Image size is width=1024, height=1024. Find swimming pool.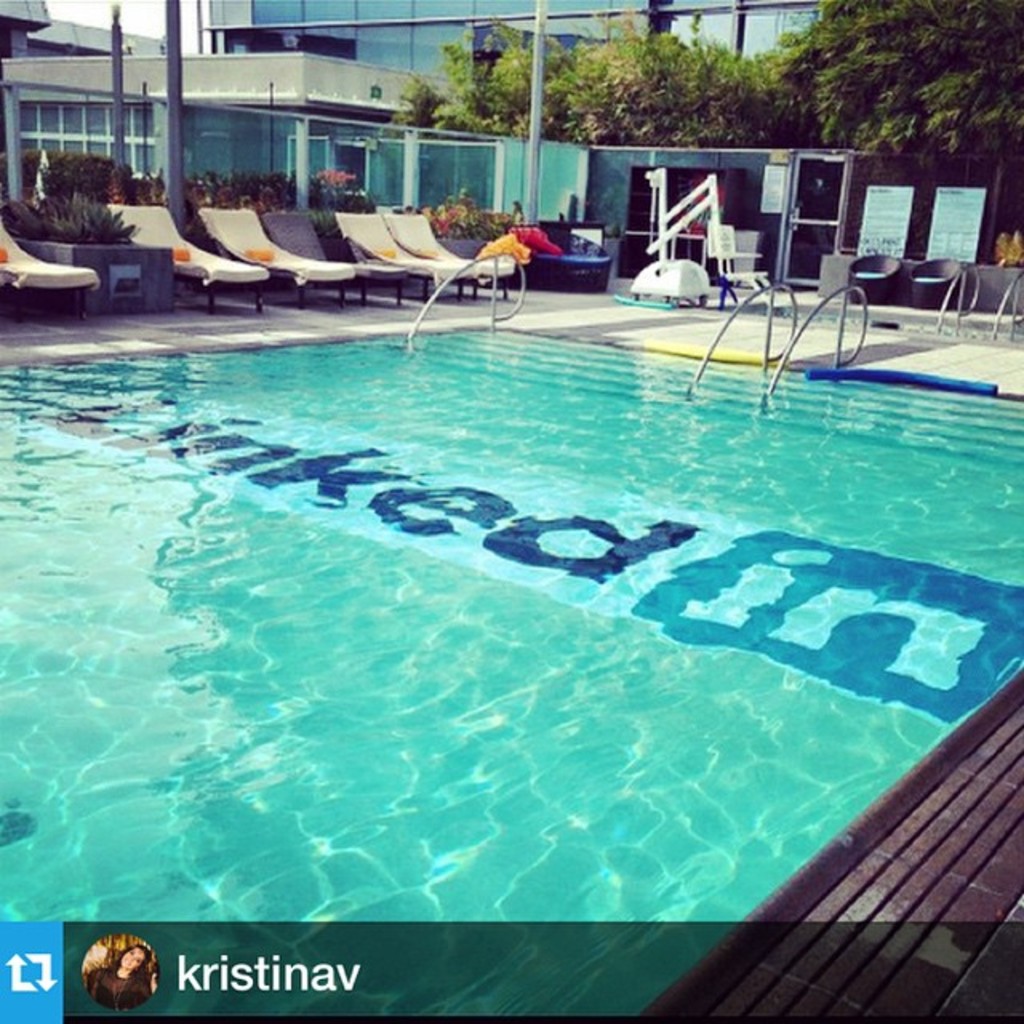
0, 154, 1023, 995.
